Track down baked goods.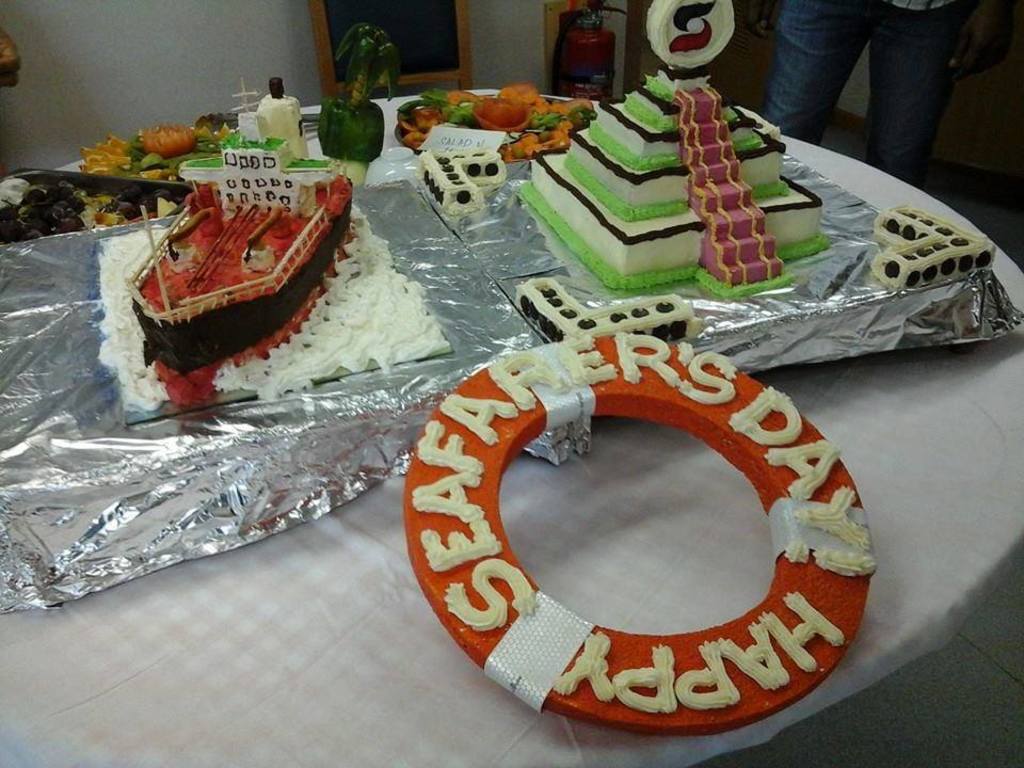
Tracked to bbox=(866, 197, 999, 292).
